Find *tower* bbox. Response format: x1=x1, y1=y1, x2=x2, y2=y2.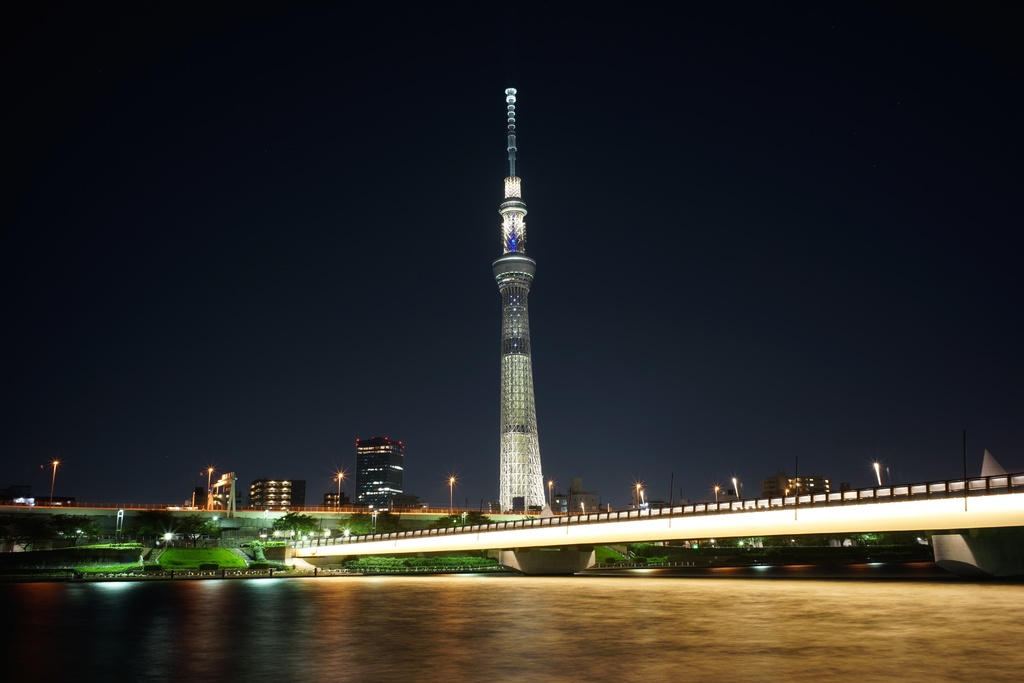
x1=460, y1=85, x2=573, y2=504.
